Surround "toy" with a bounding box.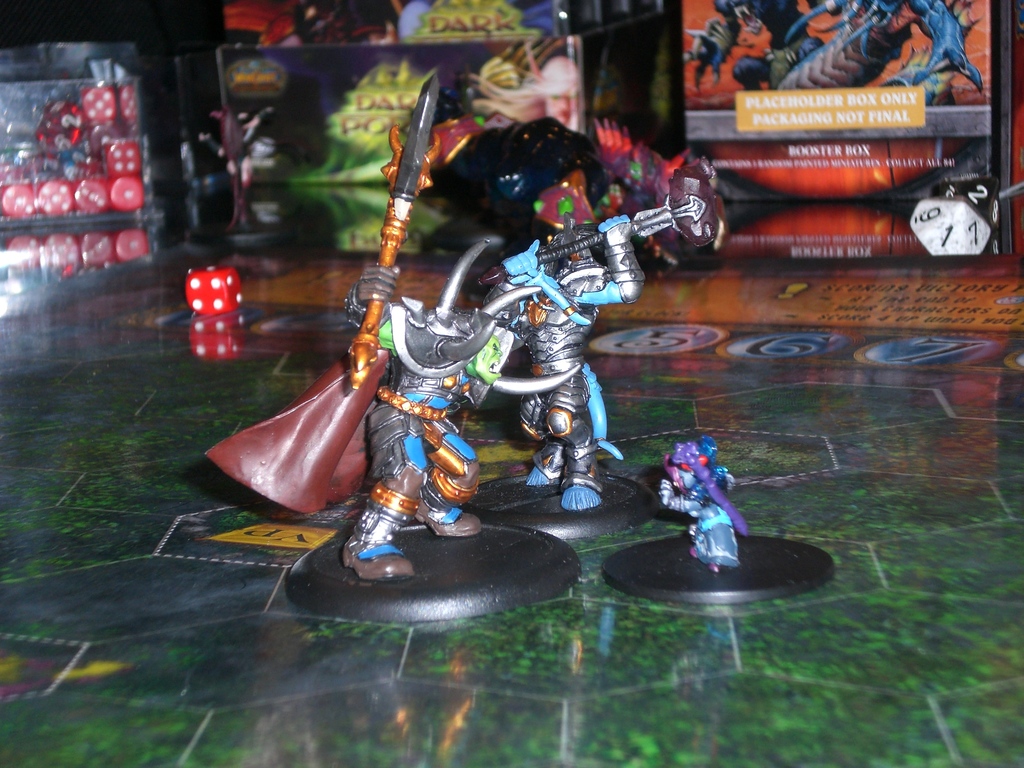
locate(663, 441, 748, 577).
